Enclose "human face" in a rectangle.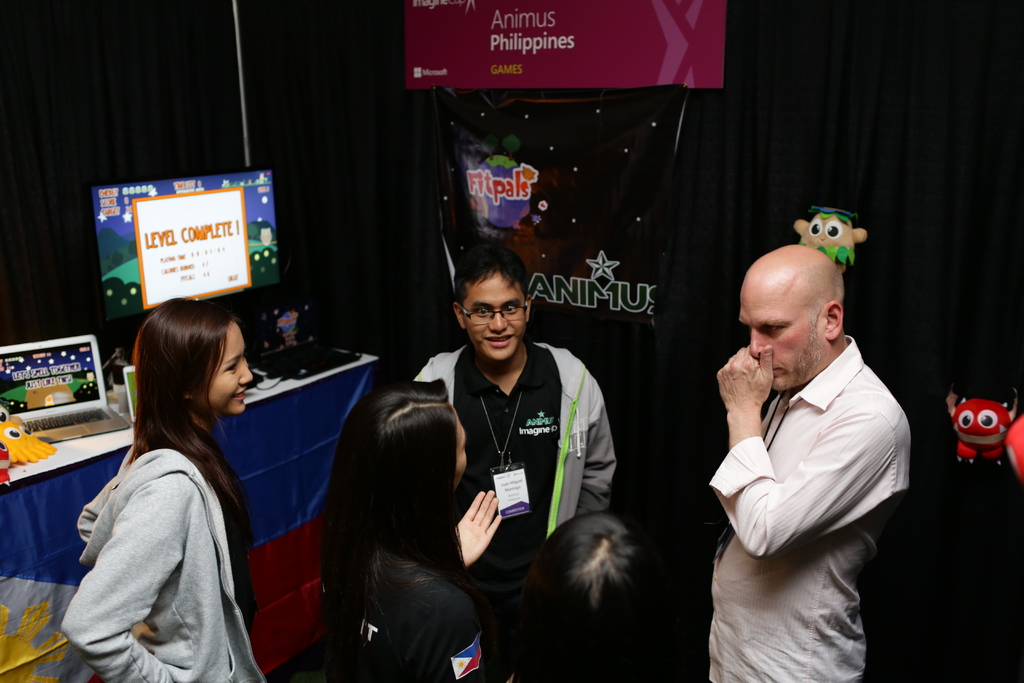
BBox(463, 281, 529, 362).
